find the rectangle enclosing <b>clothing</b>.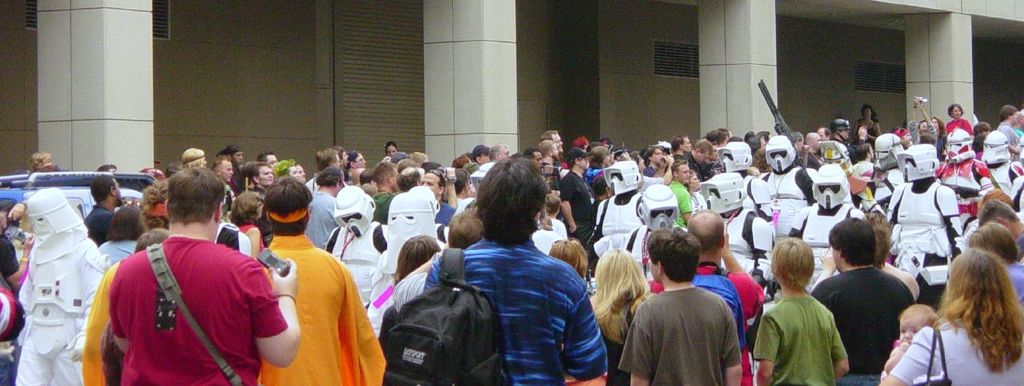
894:320:1023:385.
